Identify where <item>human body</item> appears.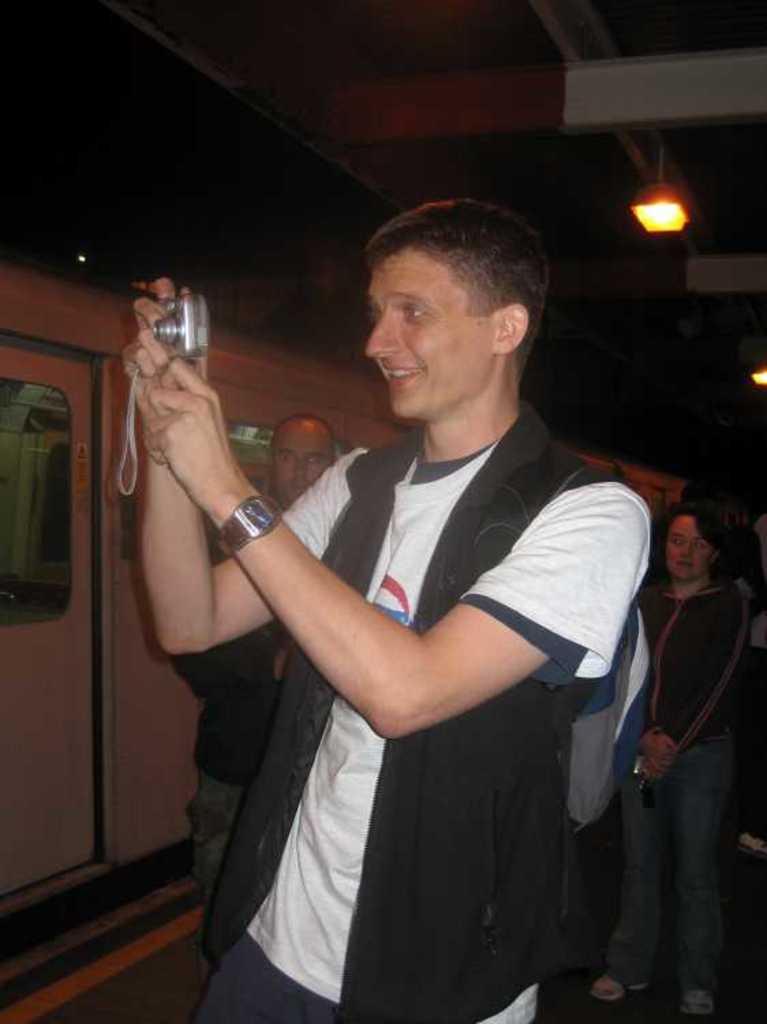
Appears at (169,403,334,900).
